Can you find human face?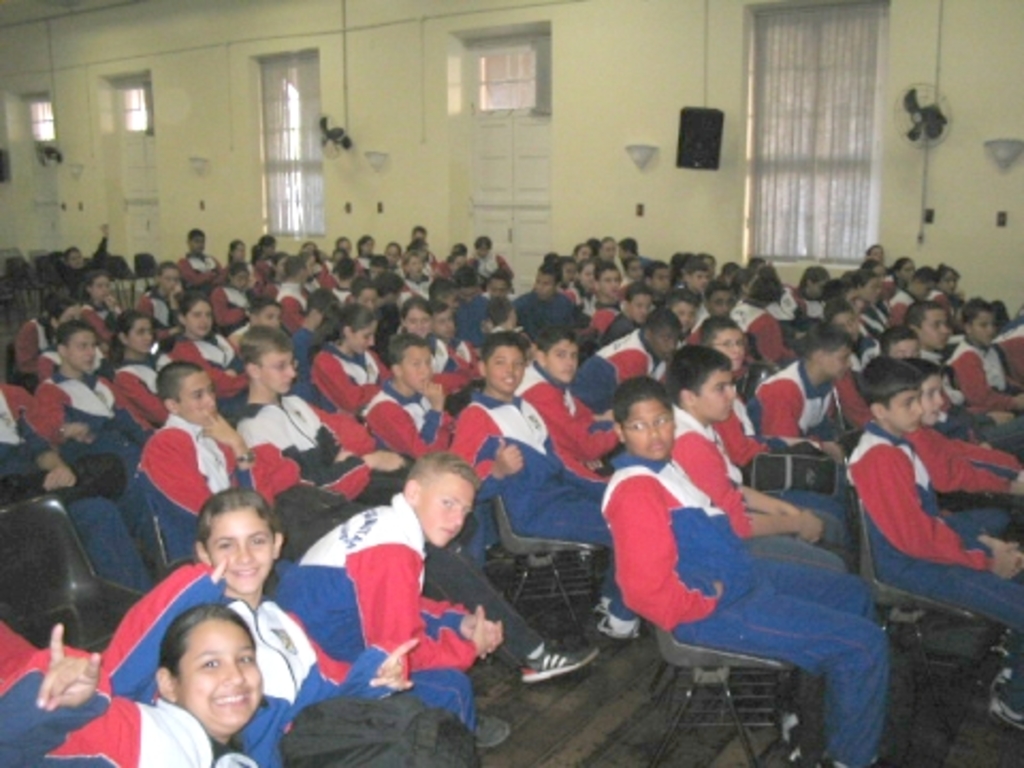
Yes, bounding box: bbox=(70, 329, 98, 371).
